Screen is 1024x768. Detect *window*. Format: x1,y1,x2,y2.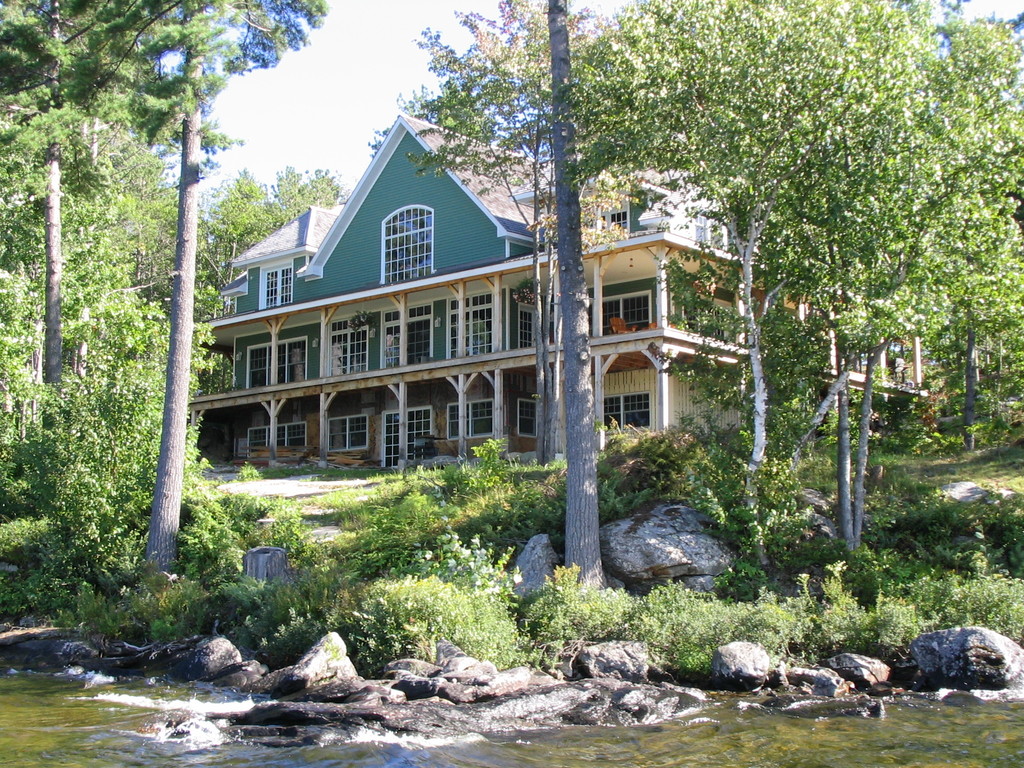
614,212,629,243.
